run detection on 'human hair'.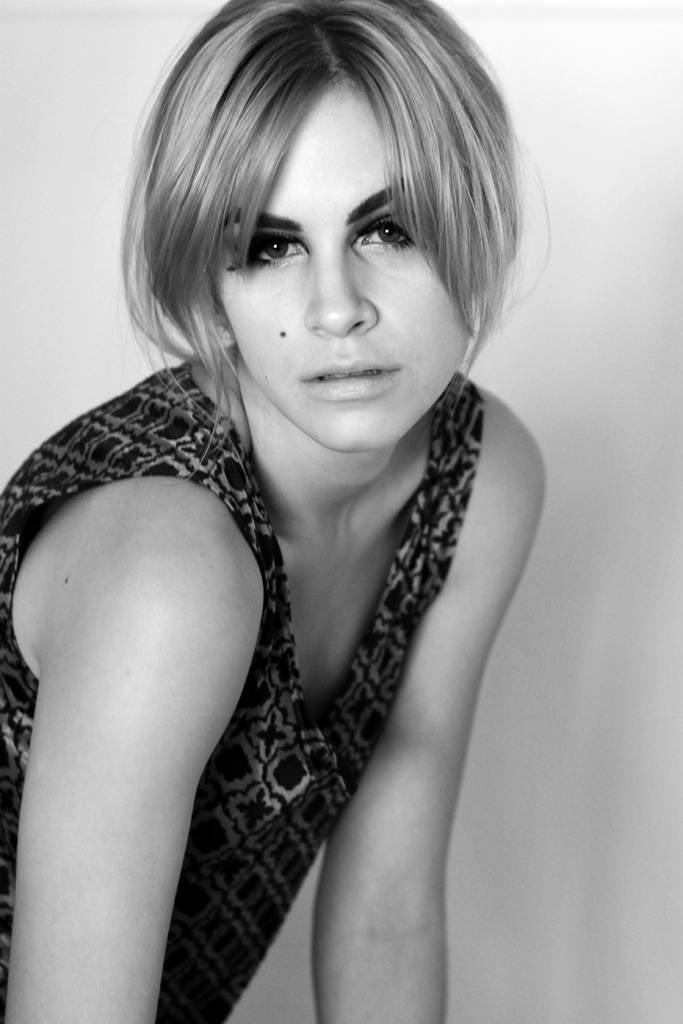
Result: (left=114, top=0, right=547, bottom=461).
